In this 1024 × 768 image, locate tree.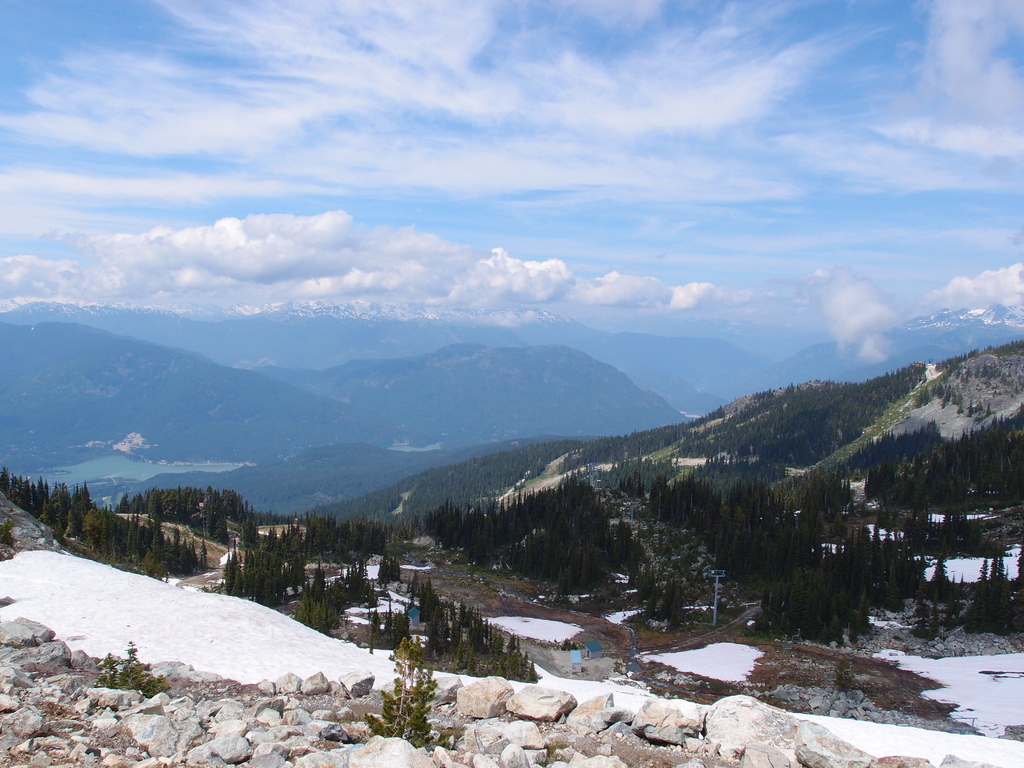
Bounding box: box(147, 481, 165, 523).
